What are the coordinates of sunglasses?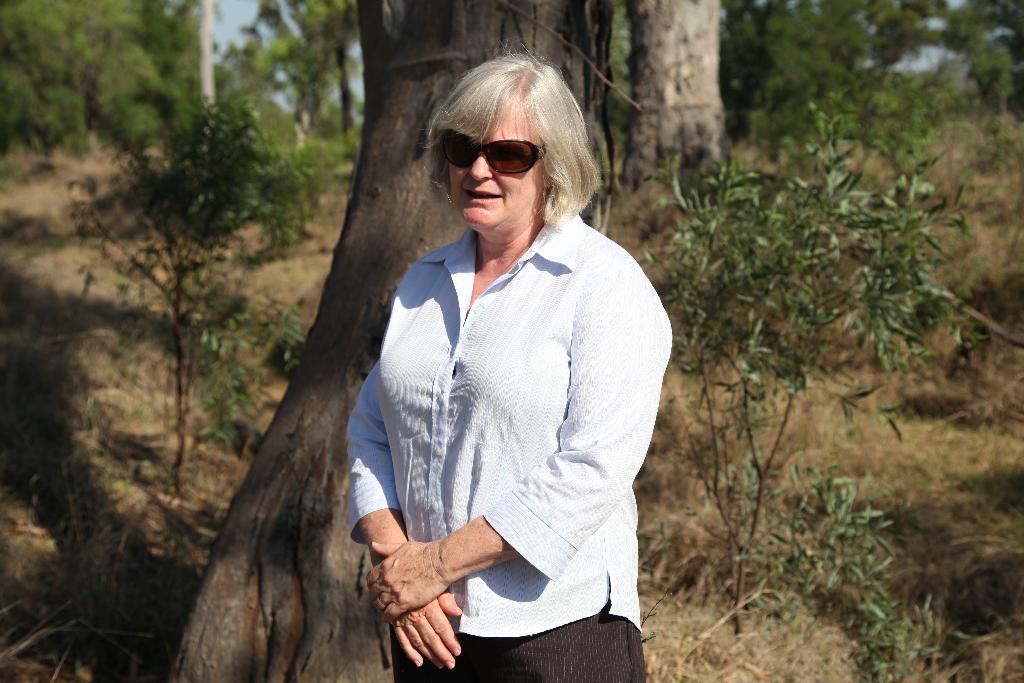
rect(440, 128, 559, 177).
